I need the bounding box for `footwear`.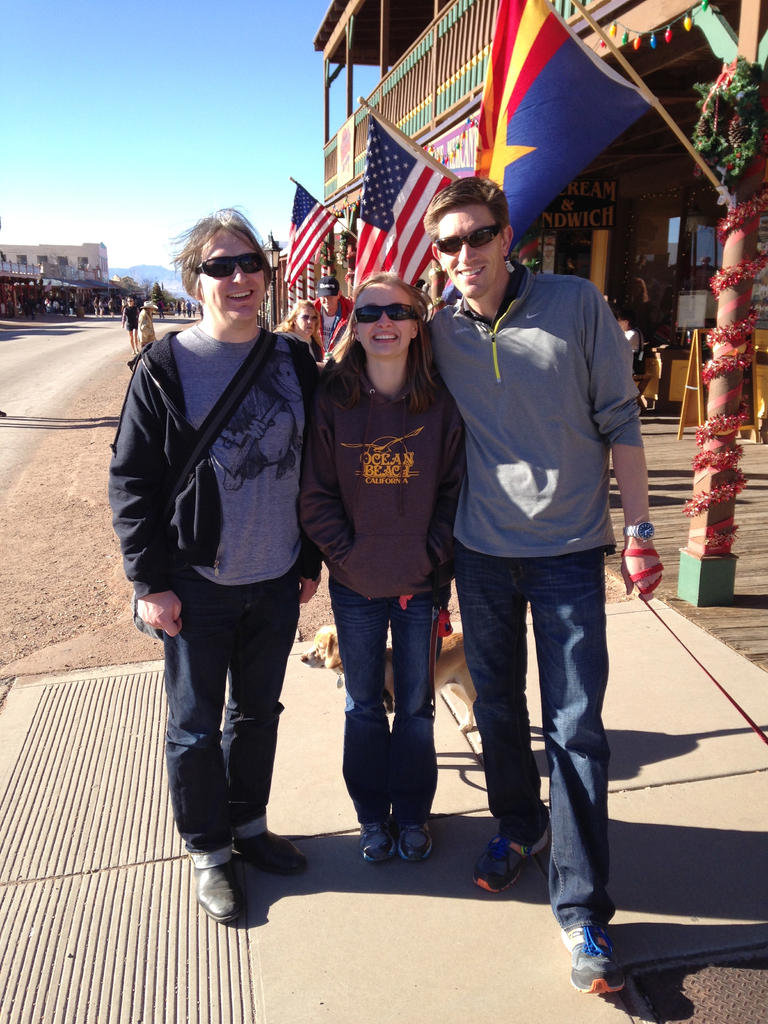
Here it is: select_region(472, 827, 552, 895).
